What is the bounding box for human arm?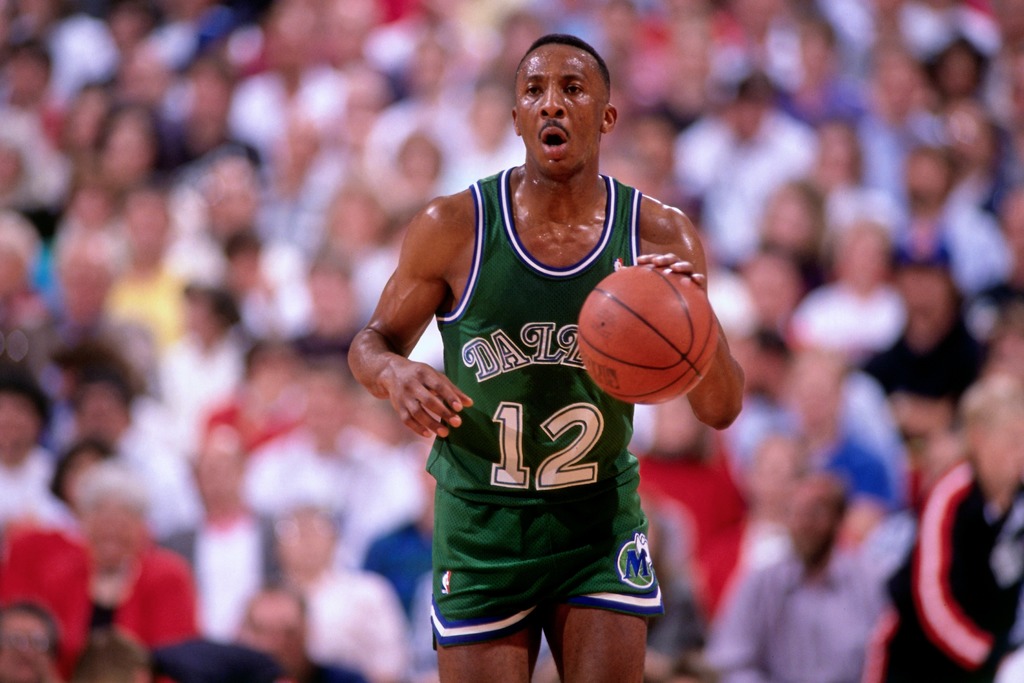
356:205:473:493.
